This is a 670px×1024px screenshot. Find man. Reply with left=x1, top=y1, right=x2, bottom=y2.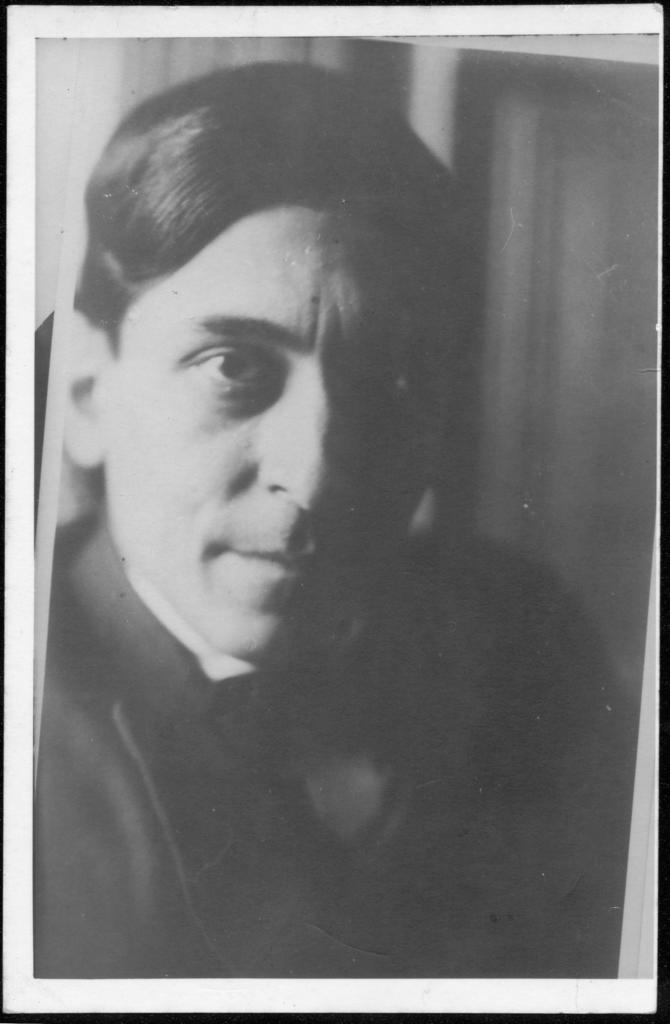
left=32, top=67, right=638, bottom=981.
